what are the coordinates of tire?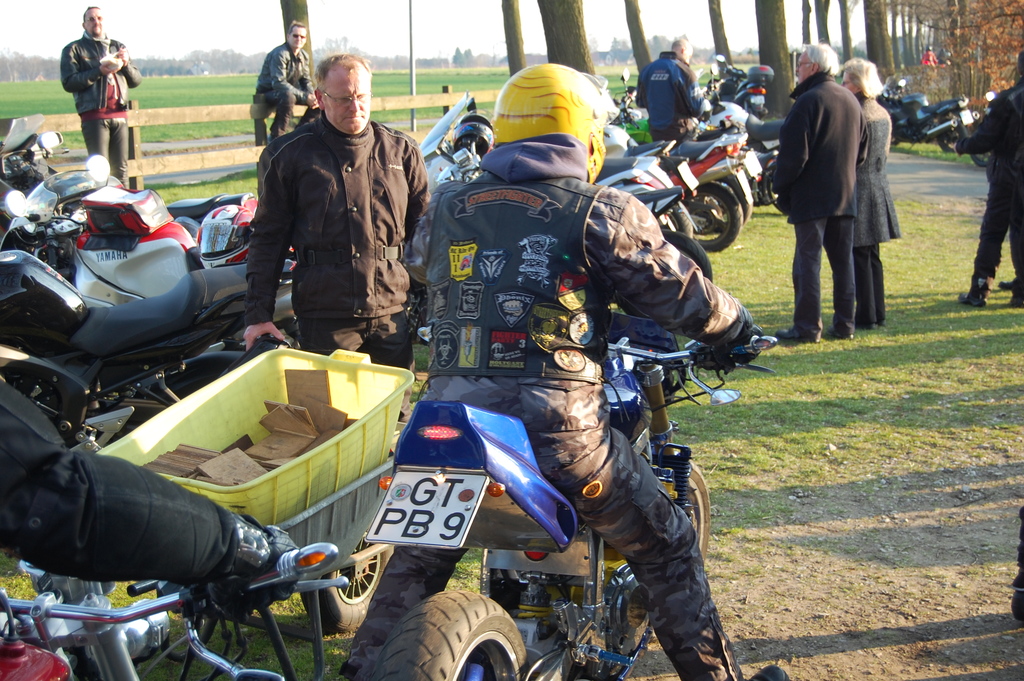
box(682, 178, 741, 253).
